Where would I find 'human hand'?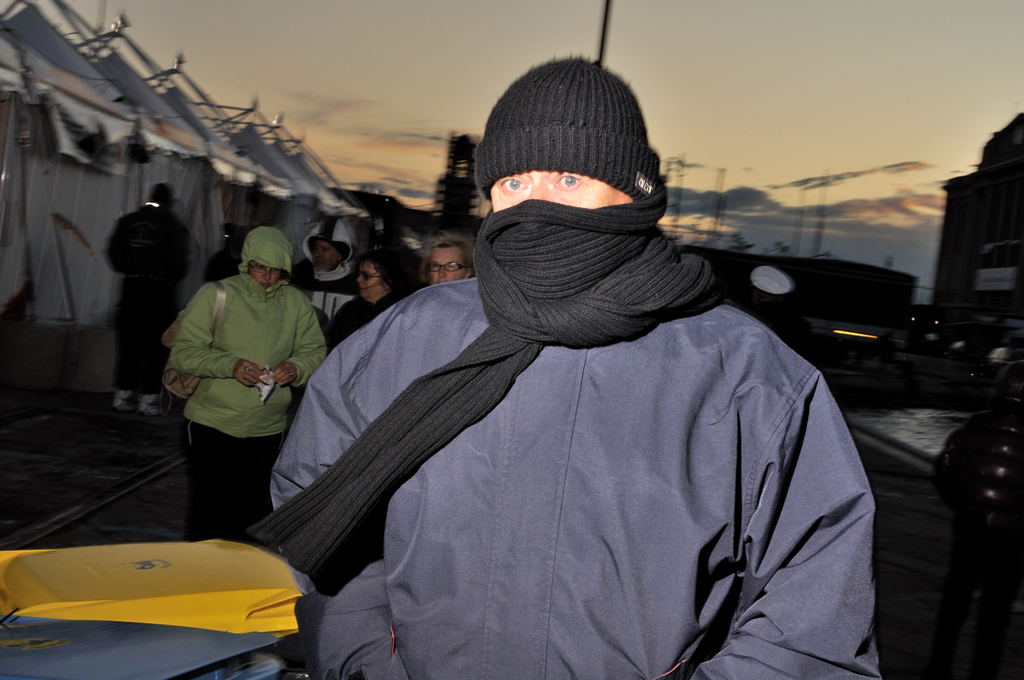
At (275,362,293,385).
